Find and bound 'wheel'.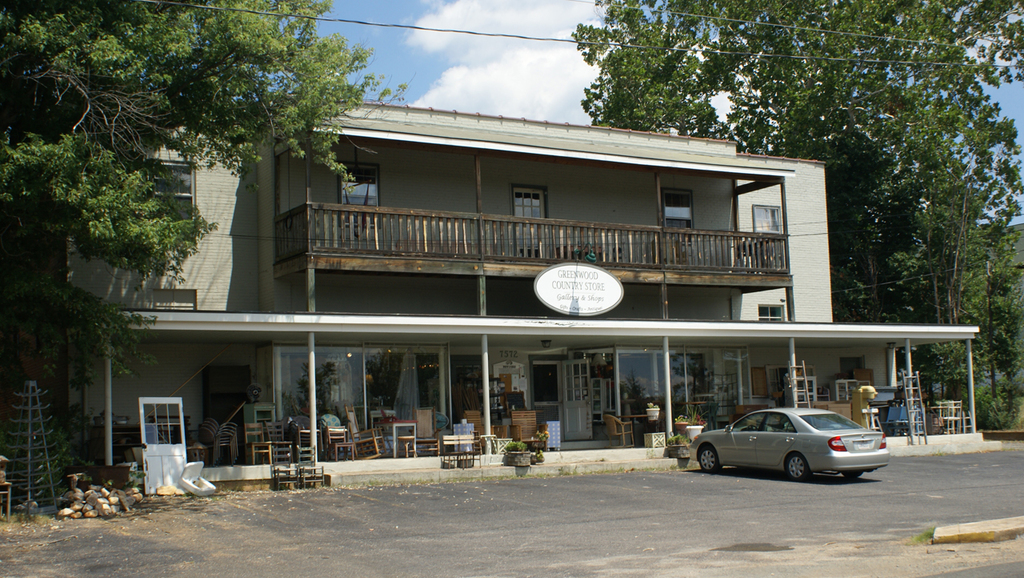
Bound: <region>844, 468, 864, 479</region>.
